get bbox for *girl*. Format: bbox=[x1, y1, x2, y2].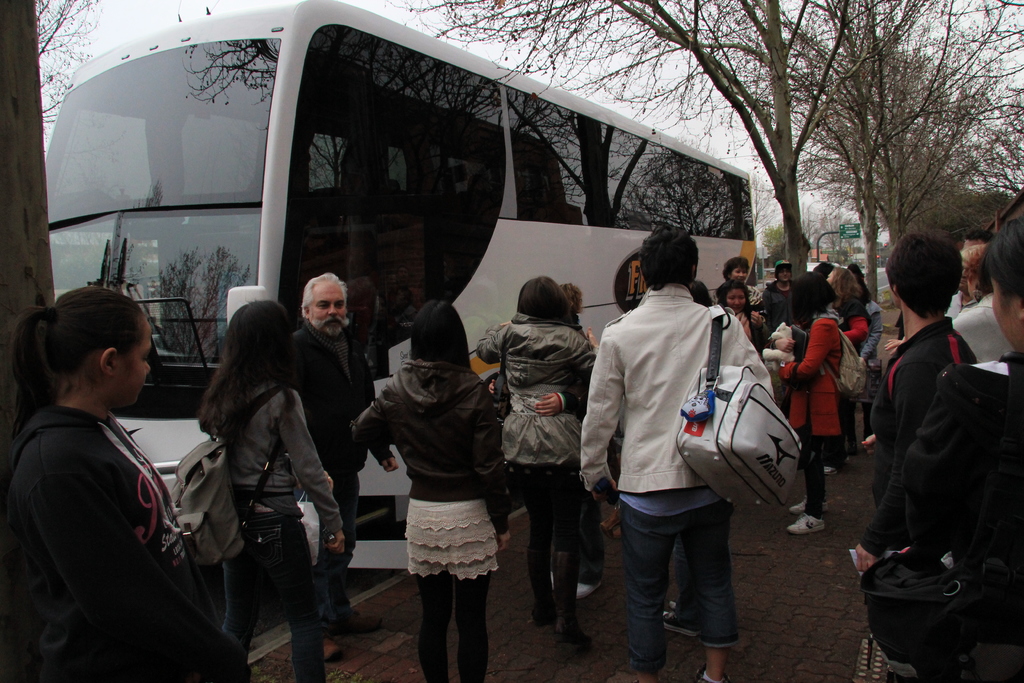
bbox=[0, 289, 229, 682].
